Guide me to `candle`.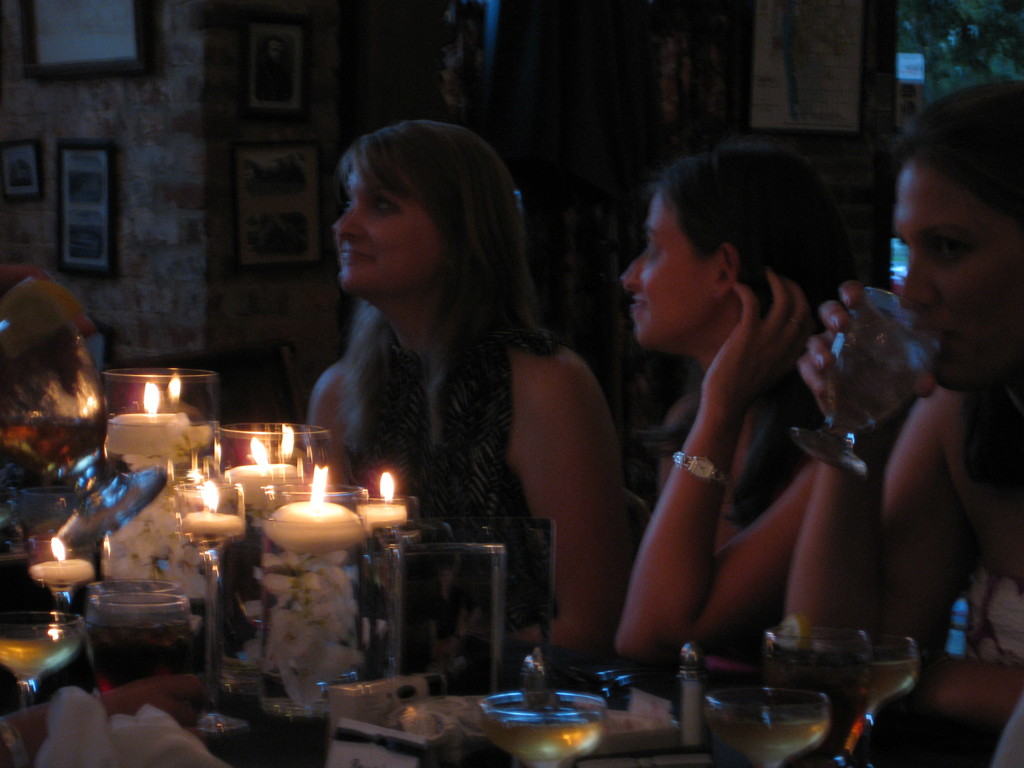
Guidance: crop(31, 536, 91, 596).
